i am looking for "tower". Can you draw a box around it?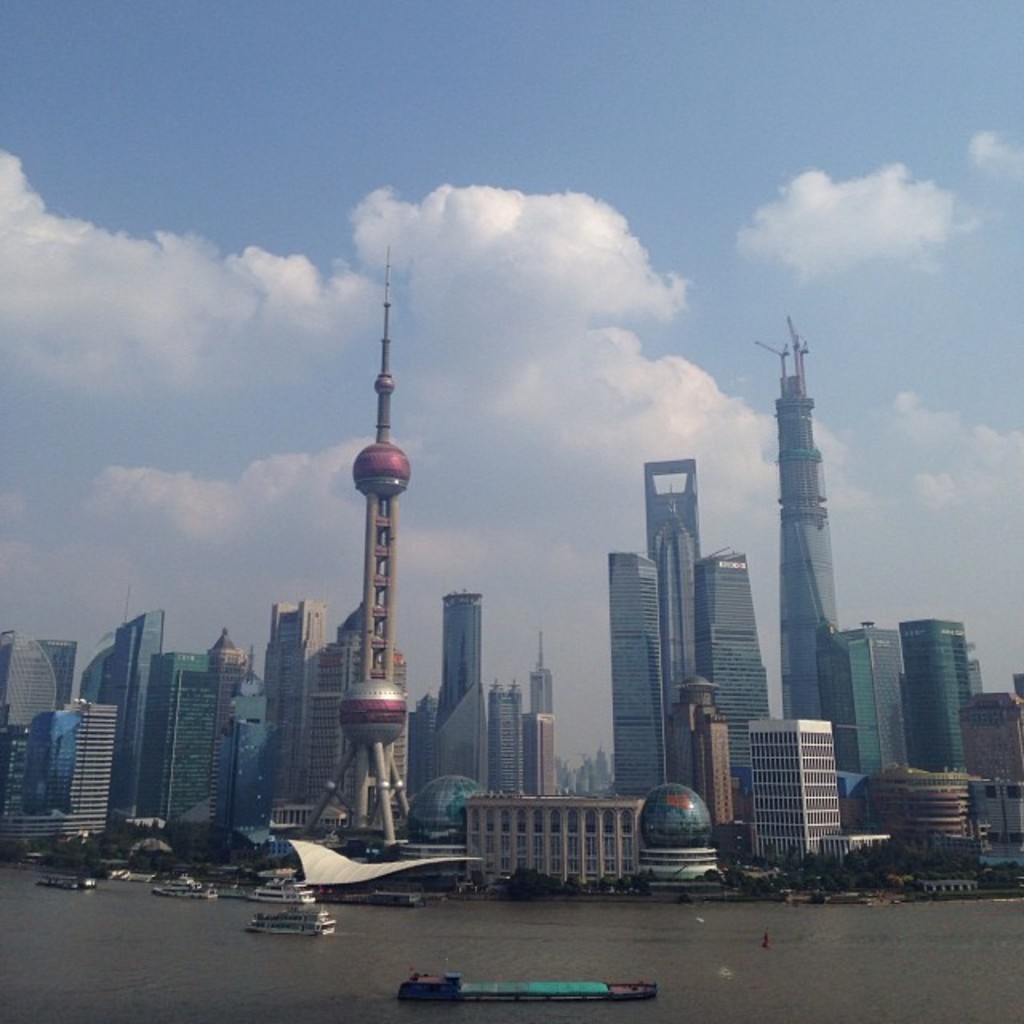
Sure, the bounding box is x1=974, y1=640, x2=992, y2=693.
